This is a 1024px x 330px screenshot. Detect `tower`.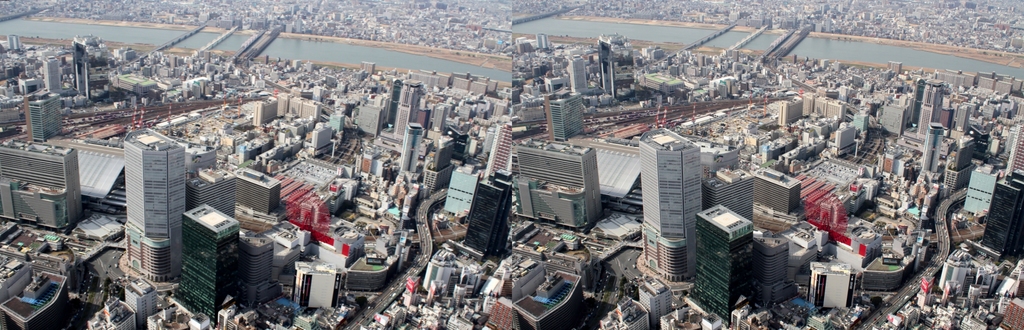
636,126,717,279.
